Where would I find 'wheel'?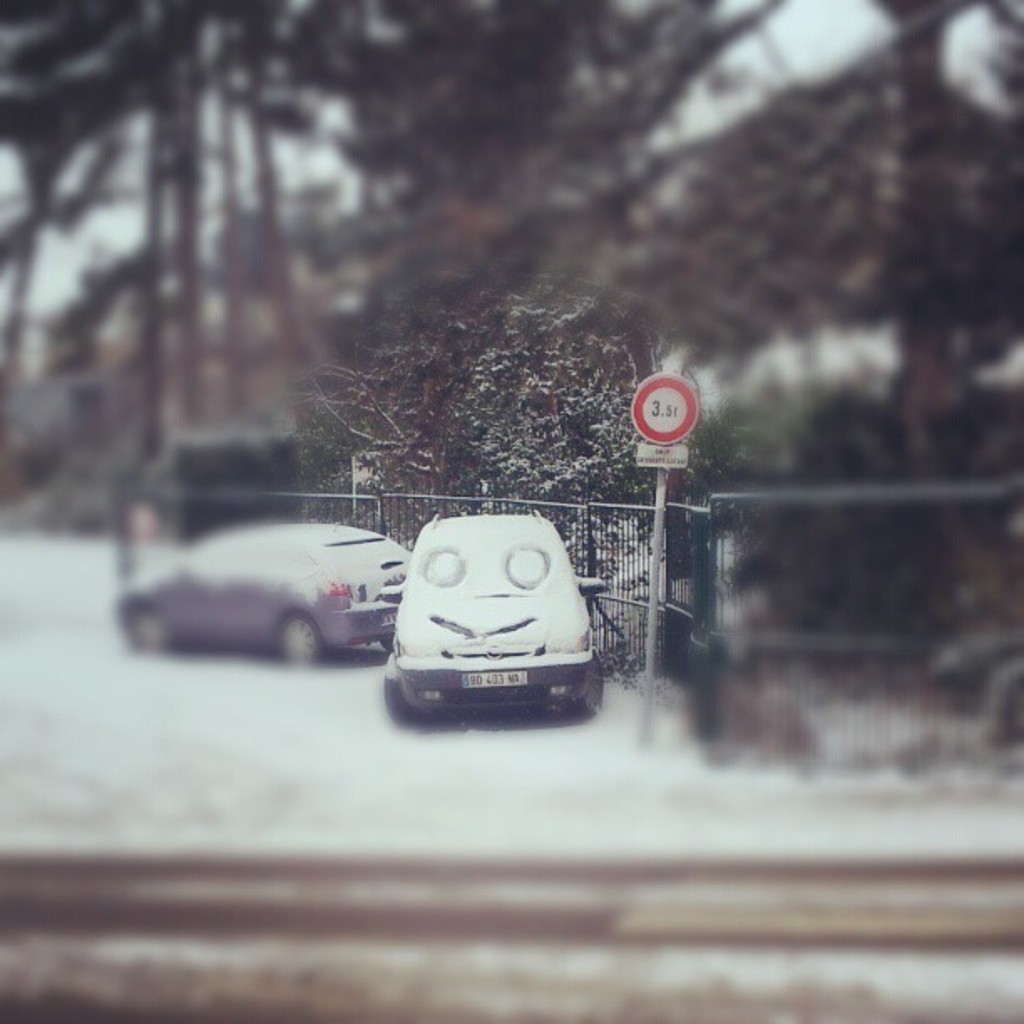
At left=383, top=661, right=413, bottom=730.
